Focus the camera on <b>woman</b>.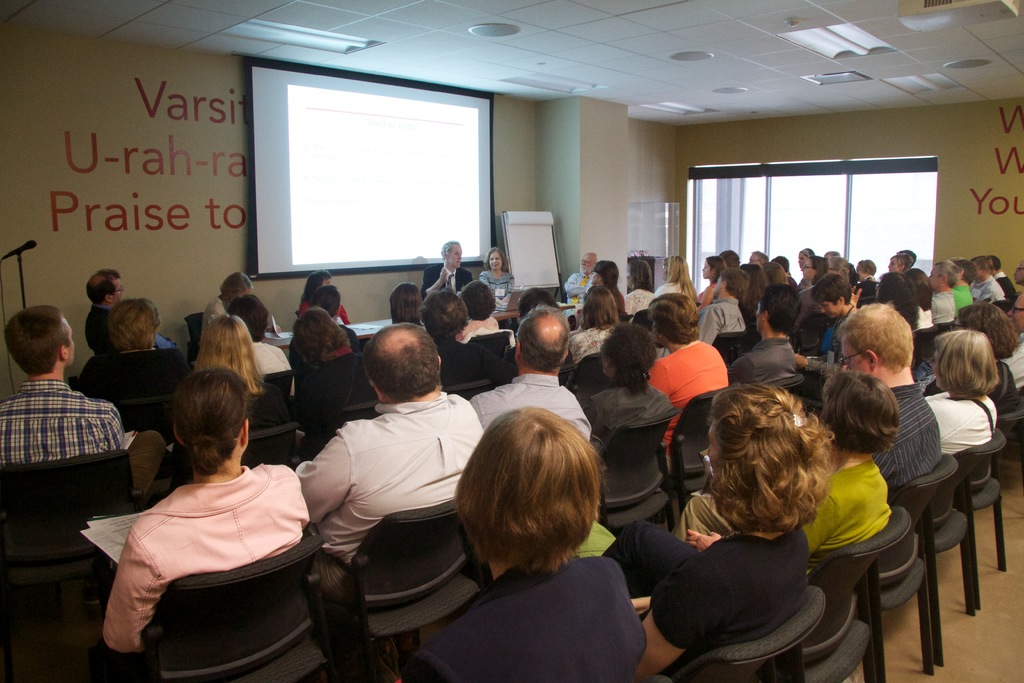
Focus region: 788 256 831 342.
